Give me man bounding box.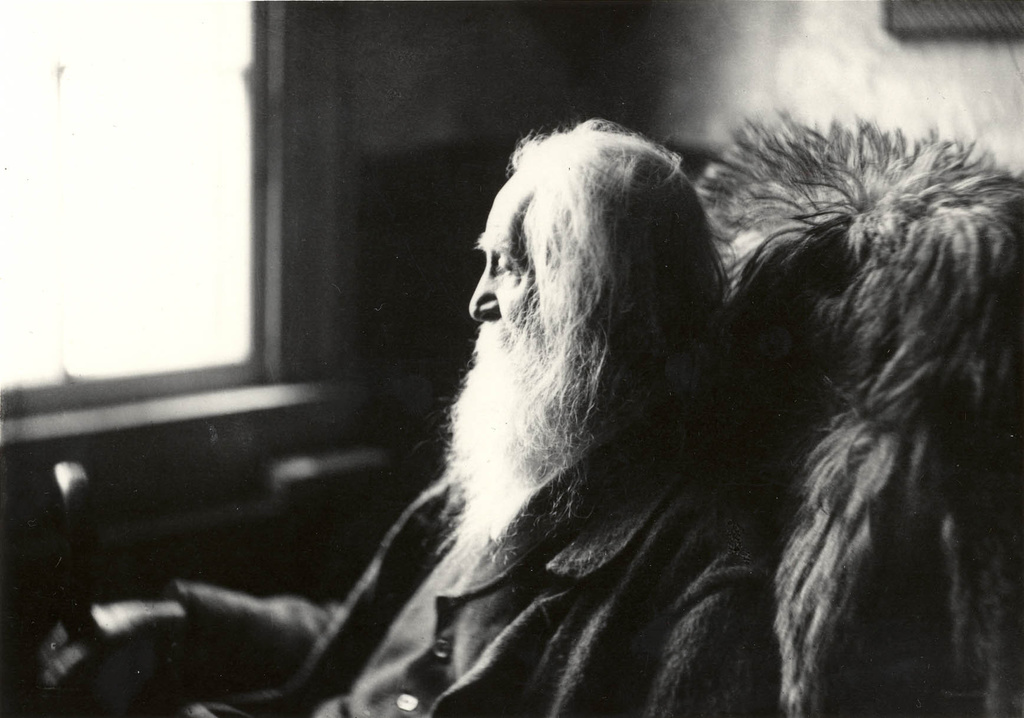
<region>31, 117, 783, 717</region>.
